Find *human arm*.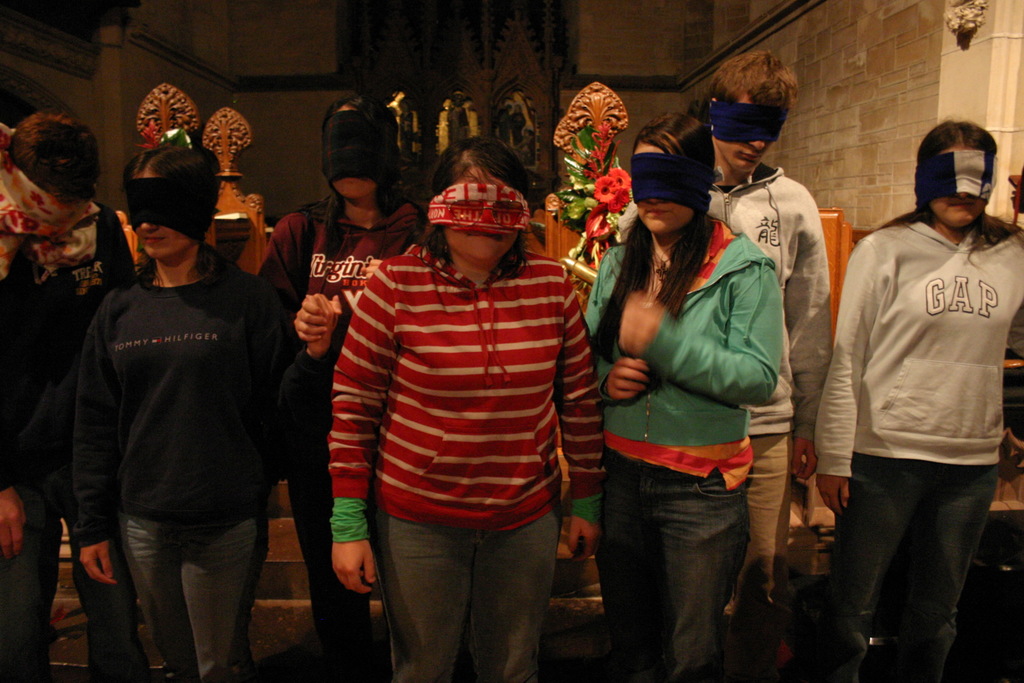
BBox(328, 258, 401, 598).
